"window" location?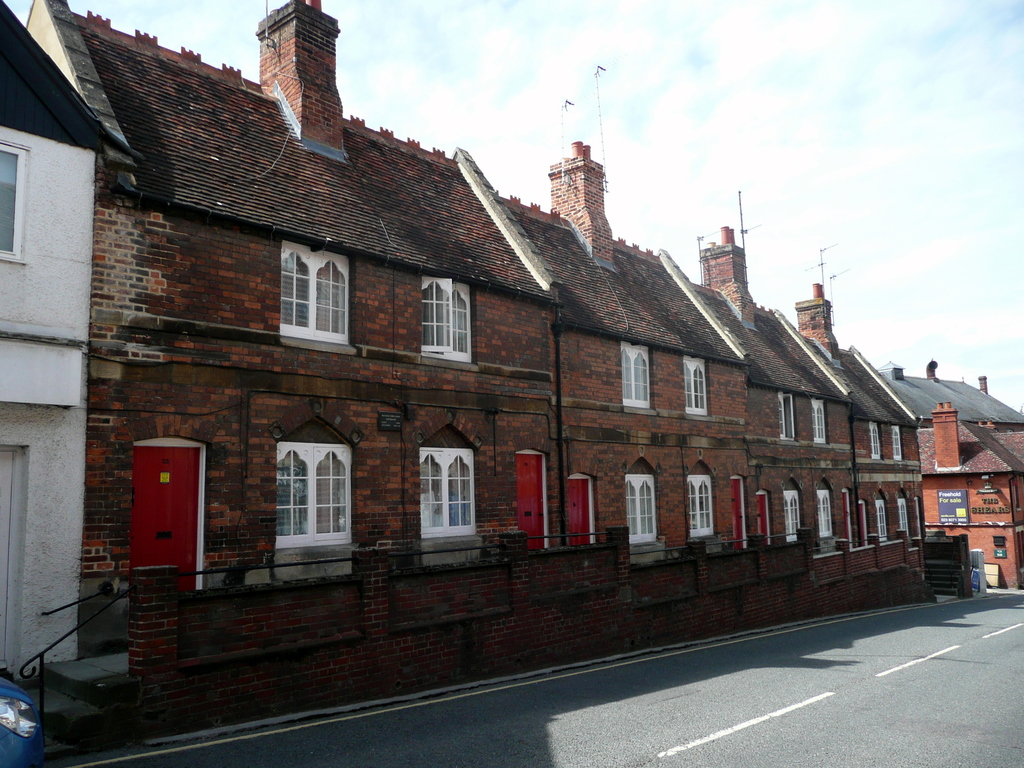
[x1=779, y1=394, x2=796, y2=444]
